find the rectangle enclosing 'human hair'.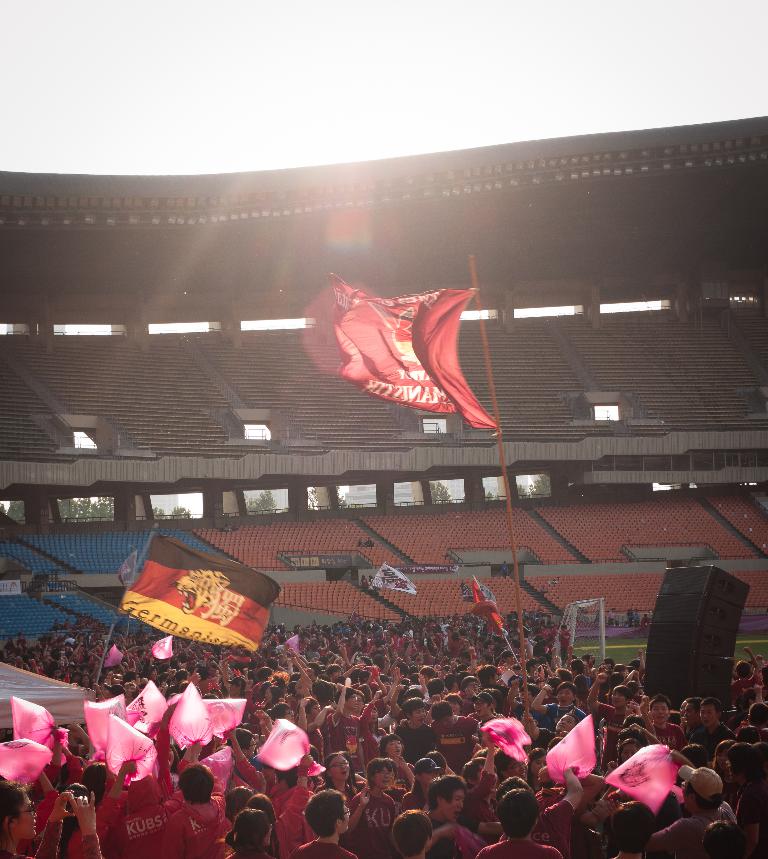
x1=617 y1=736 x2=641 y2=760.
